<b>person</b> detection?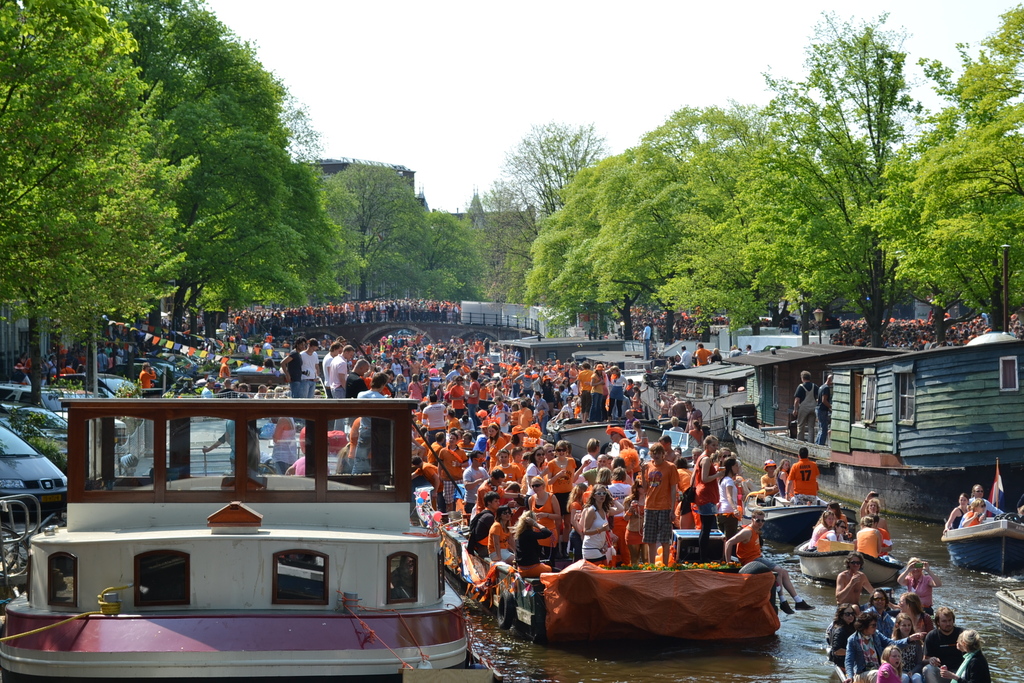
807:511:835:554
